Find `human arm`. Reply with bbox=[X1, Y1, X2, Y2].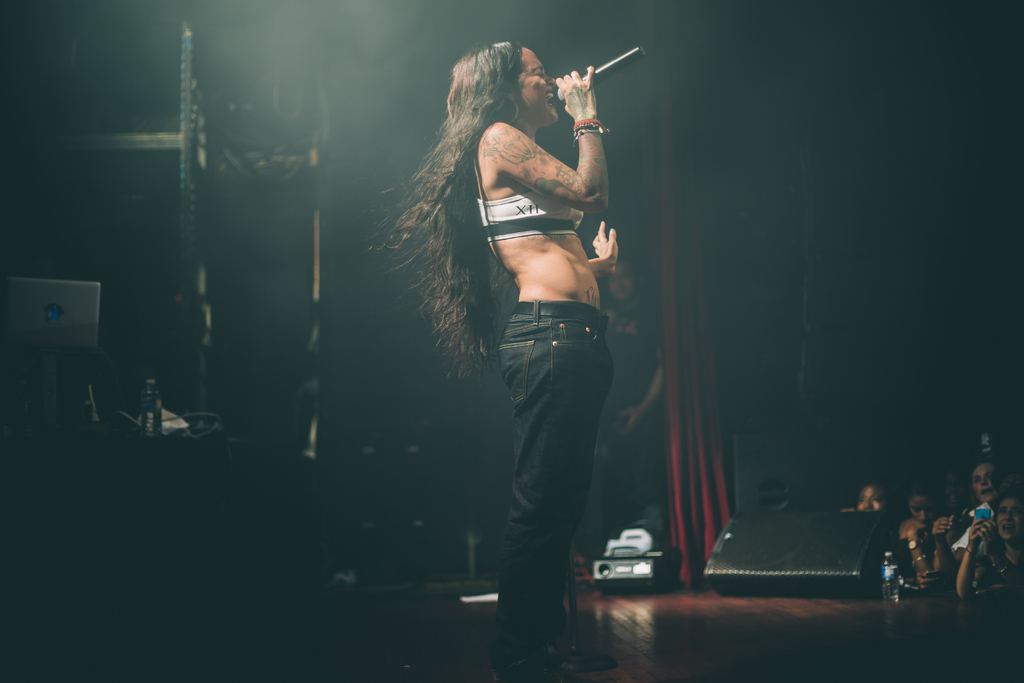
bbox=[984, 514, 1023, 602].
